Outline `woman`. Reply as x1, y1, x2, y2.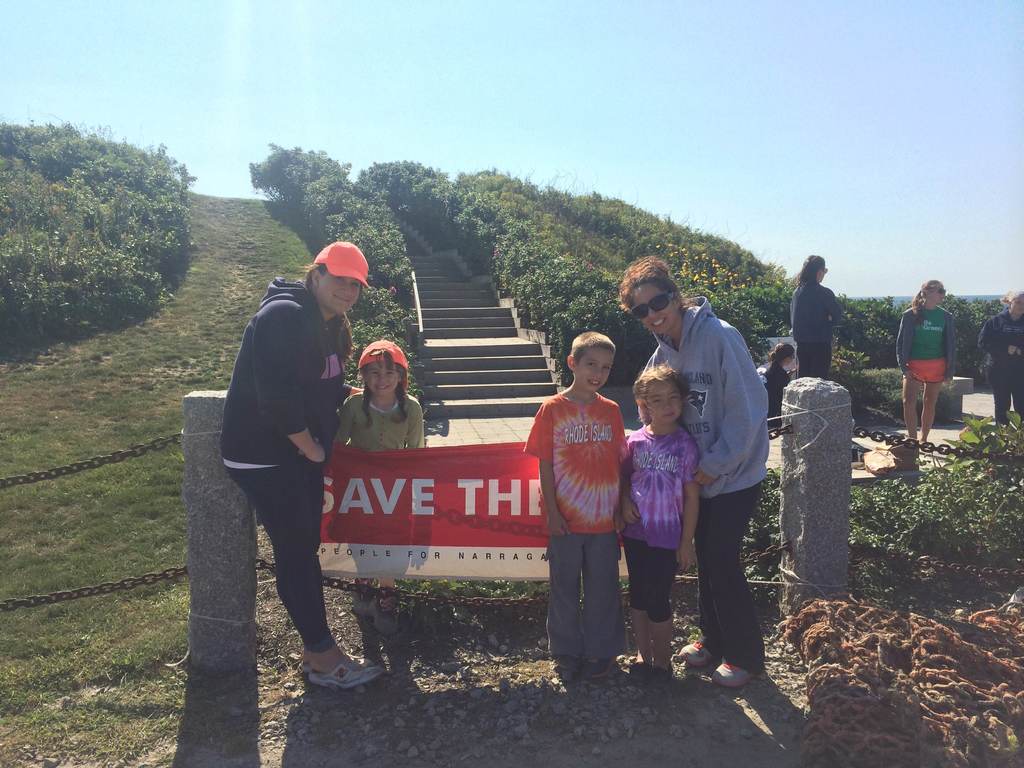
975, 287, 1023, 431.
